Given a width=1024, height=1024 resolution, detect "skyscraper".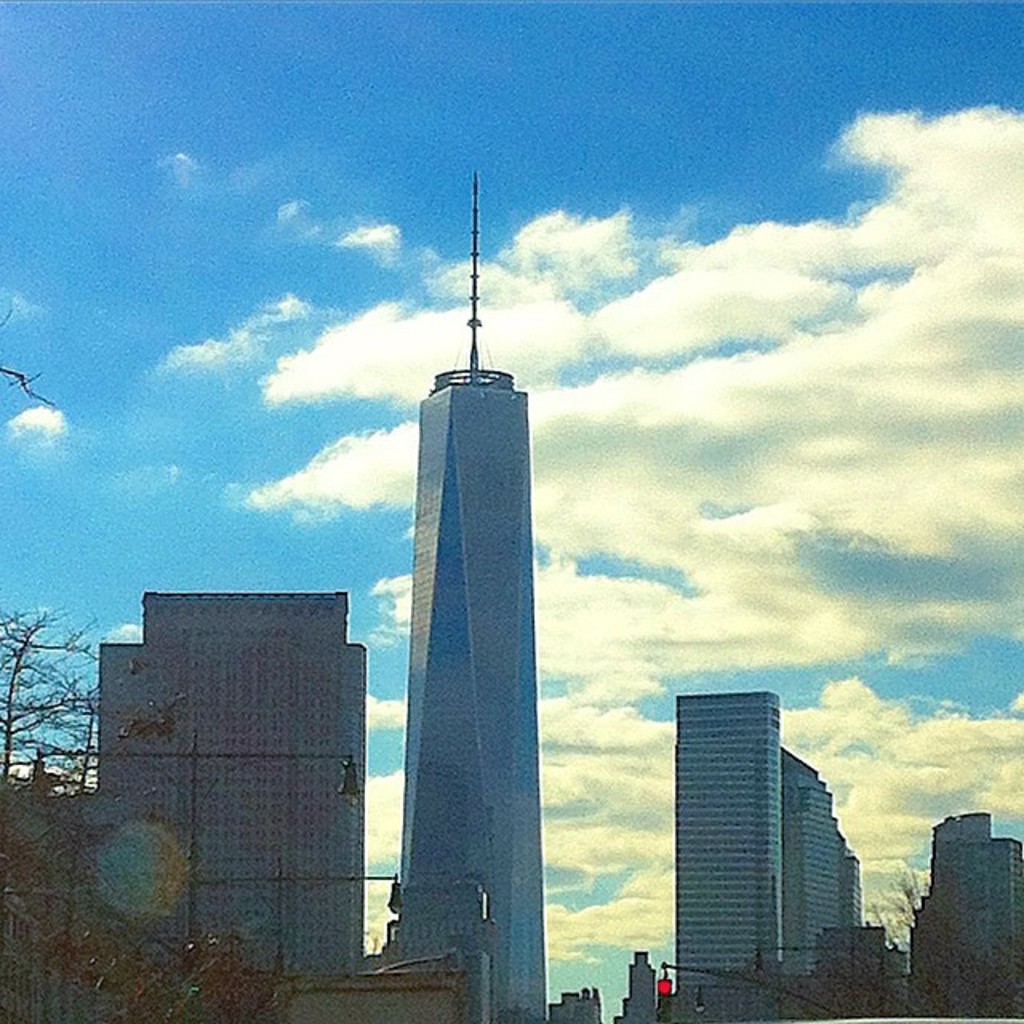
{"left": 912, "top": 797, "right": 1022, "bottom": 1010}.
